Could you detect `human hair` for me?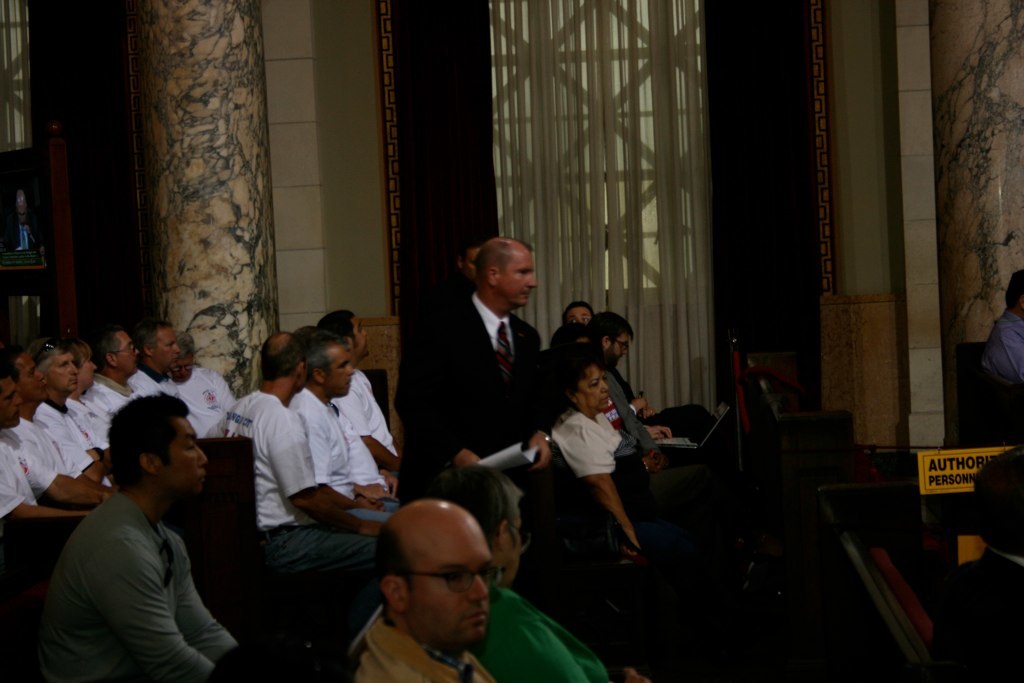
Detection result: l=409, t=464, r=510, b=542.
